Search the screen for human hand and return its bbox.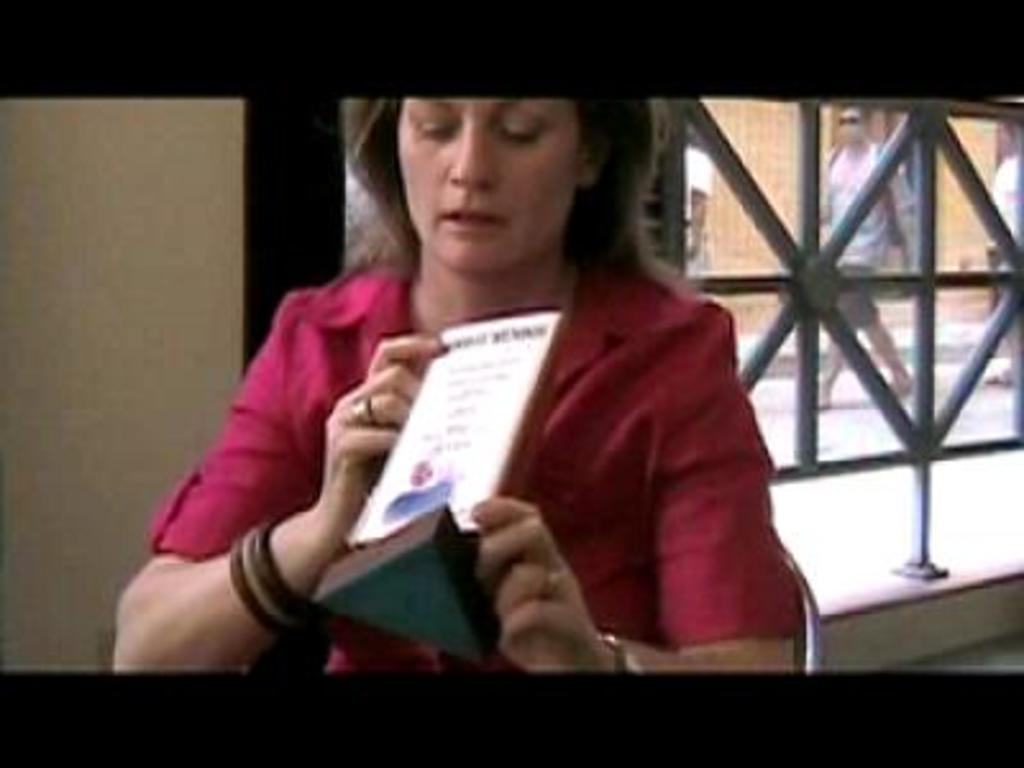
Found: {"left": 320, "top": 333, "right": 448, "bottom": 530}.
